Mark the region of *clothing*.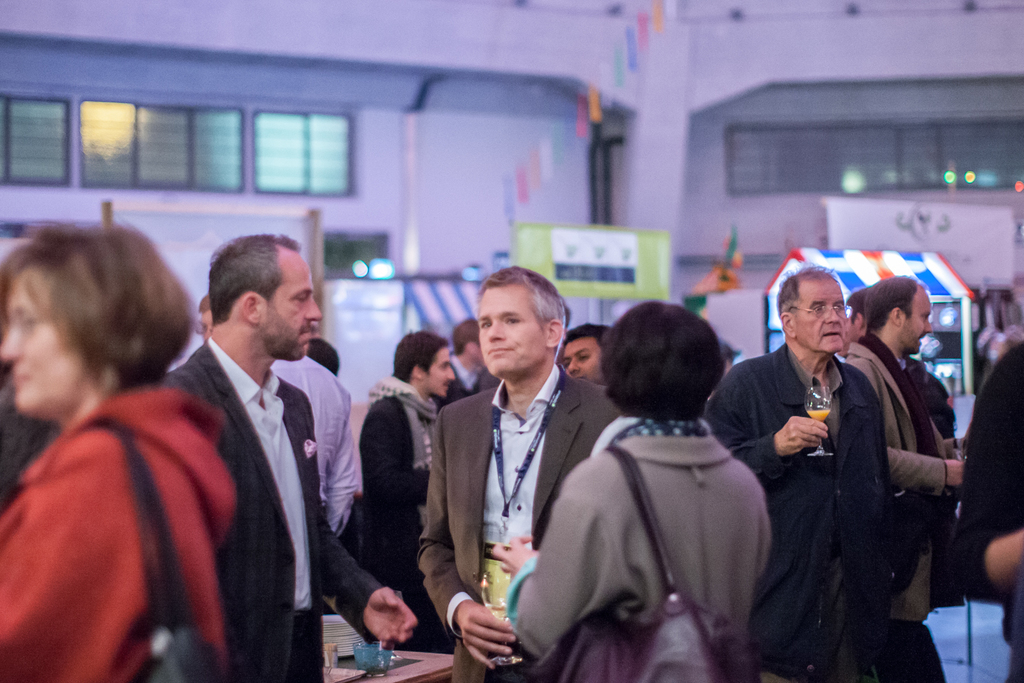
Region: detection(0, 383, 237, 682).
